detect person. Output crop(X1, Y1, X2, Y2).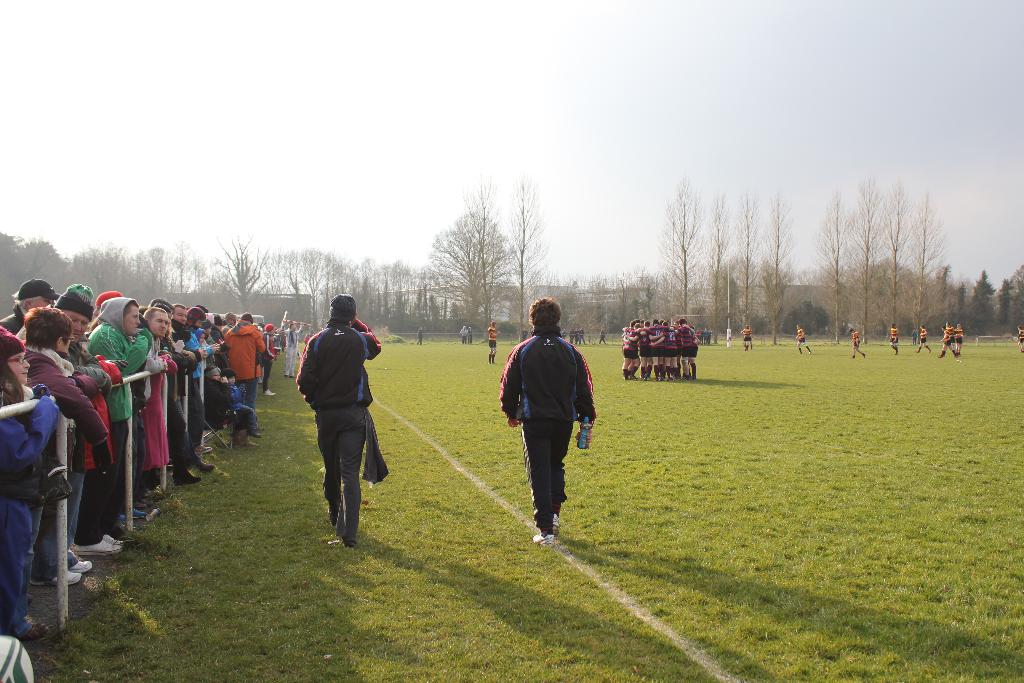
crop(502, 284, 593, 559).
